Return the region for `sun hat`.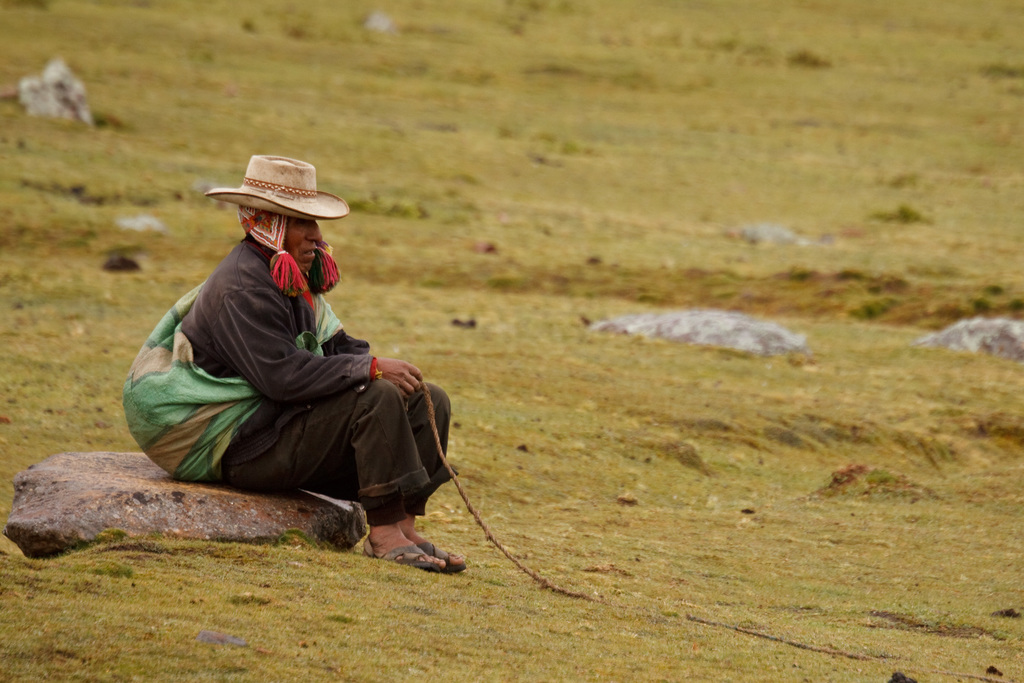
region(205, 151, 349, 221).
